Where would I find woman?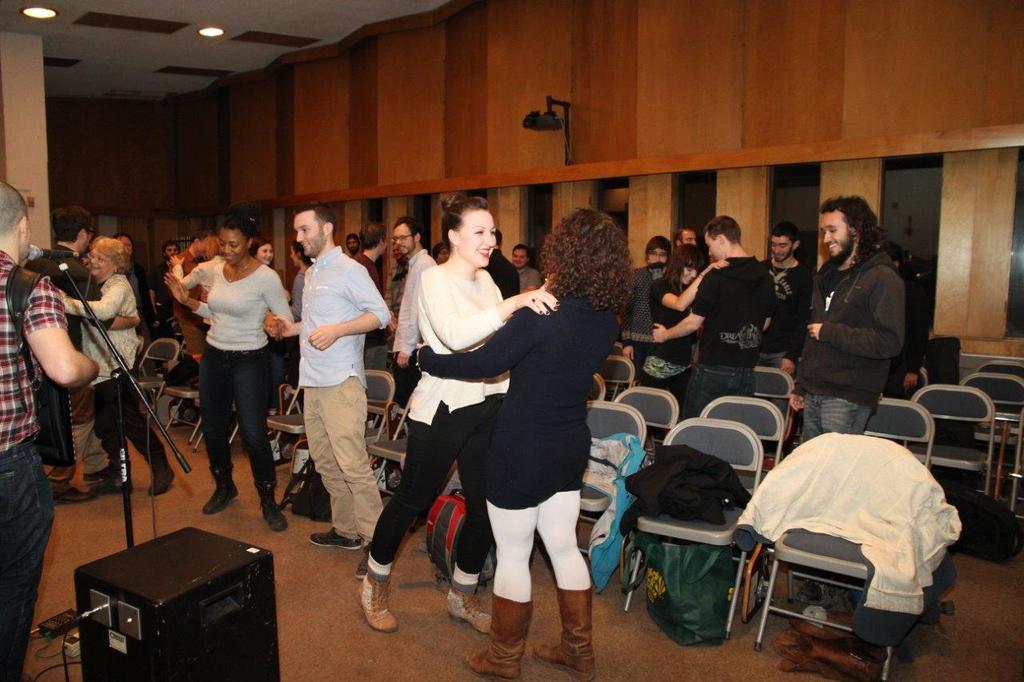
At {"x1": 253, "y1": 235, "x2": 275, "y2": 270}.
